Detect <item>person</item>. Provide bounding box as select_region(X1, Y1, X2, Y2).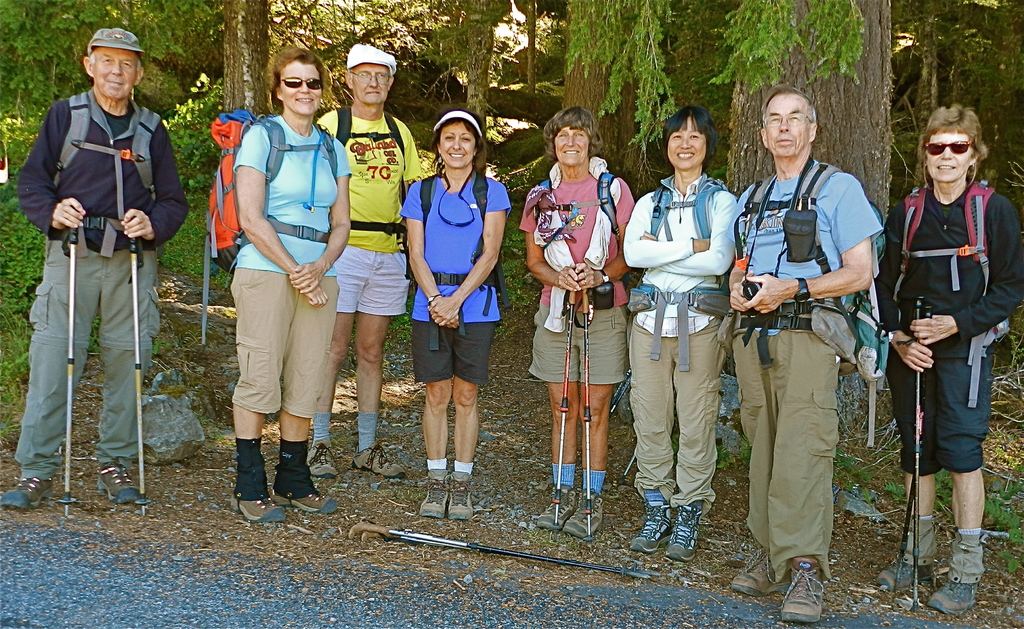
select_region(306, 35, 424, 478).
